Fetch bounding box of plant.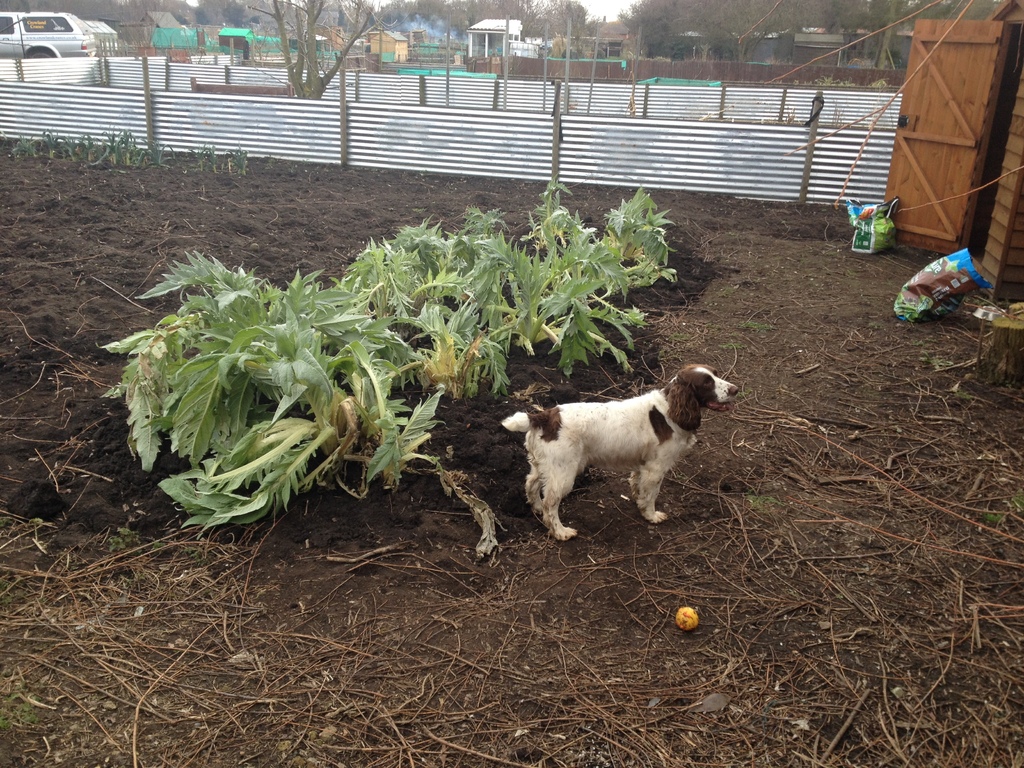
Bbox: x1=31 y1=130 x2=67 y2=164.
